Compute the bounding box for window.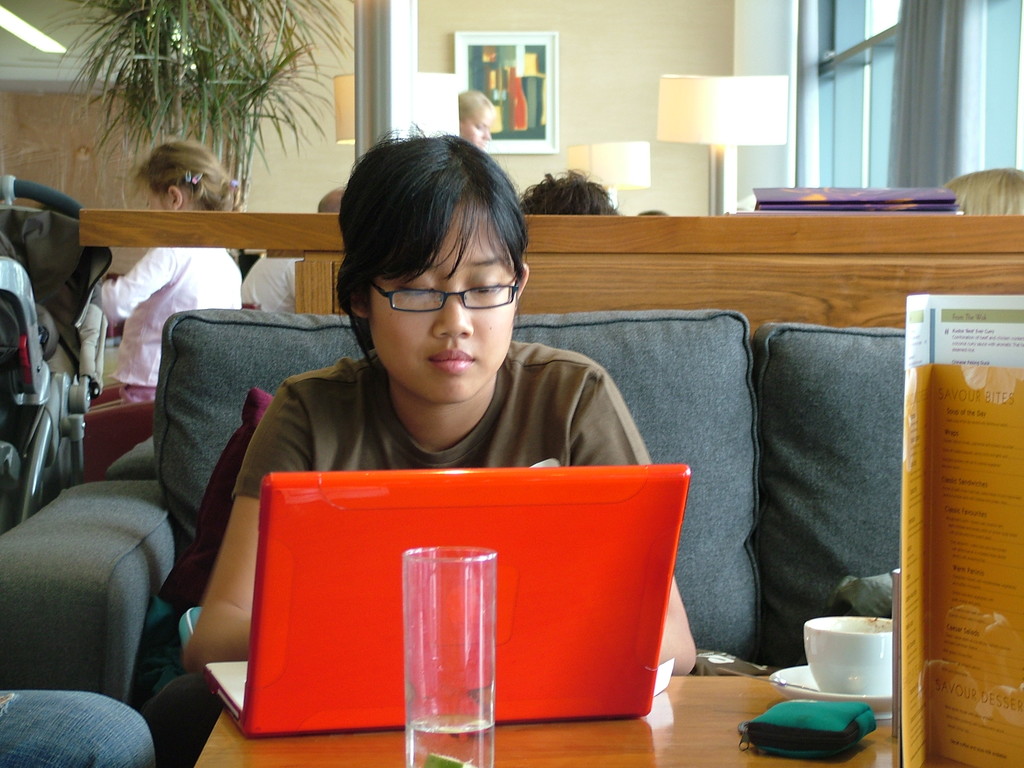
box(804, 2, 1023, 183).
